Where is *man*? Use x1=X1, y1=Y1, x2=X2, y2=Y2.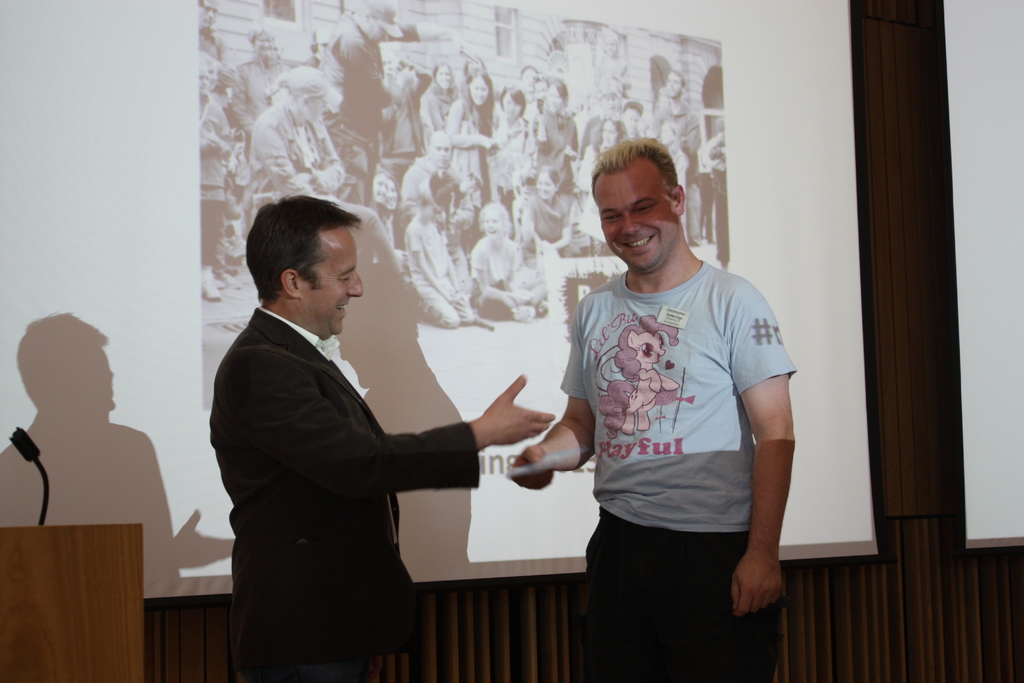
x1=373, y1=50, x2=435, y2=185.
